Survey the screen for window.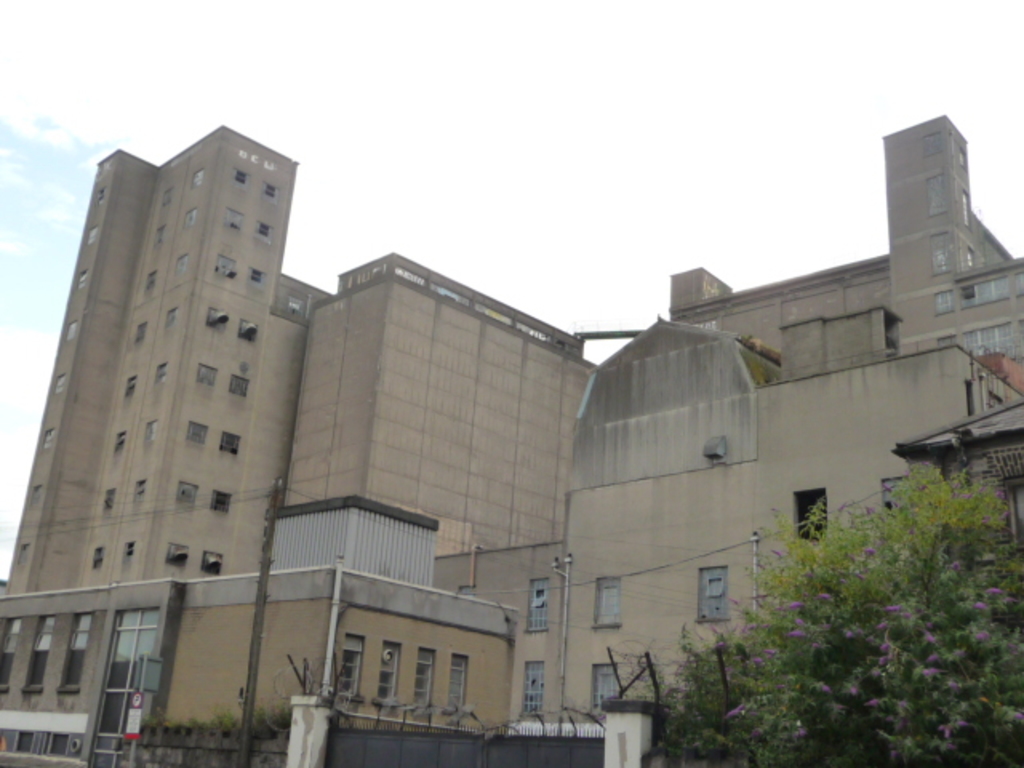
Survey found: 30,483,43,502.
